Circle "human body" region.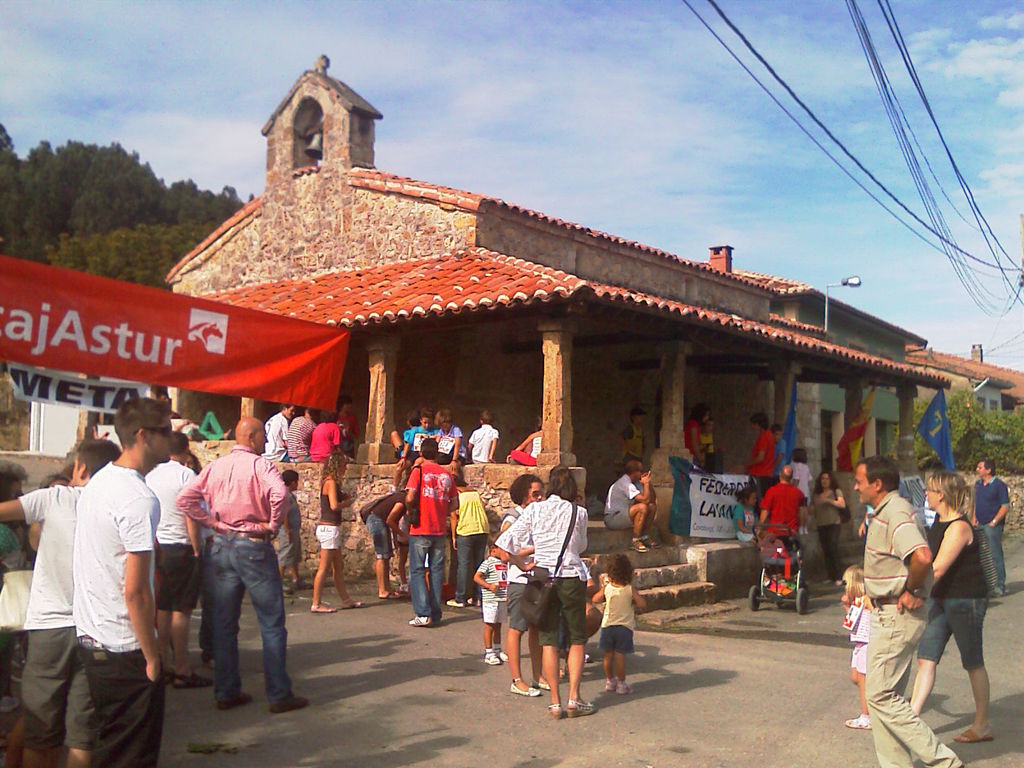
Region: Rect(407, 458, 452, 627).
